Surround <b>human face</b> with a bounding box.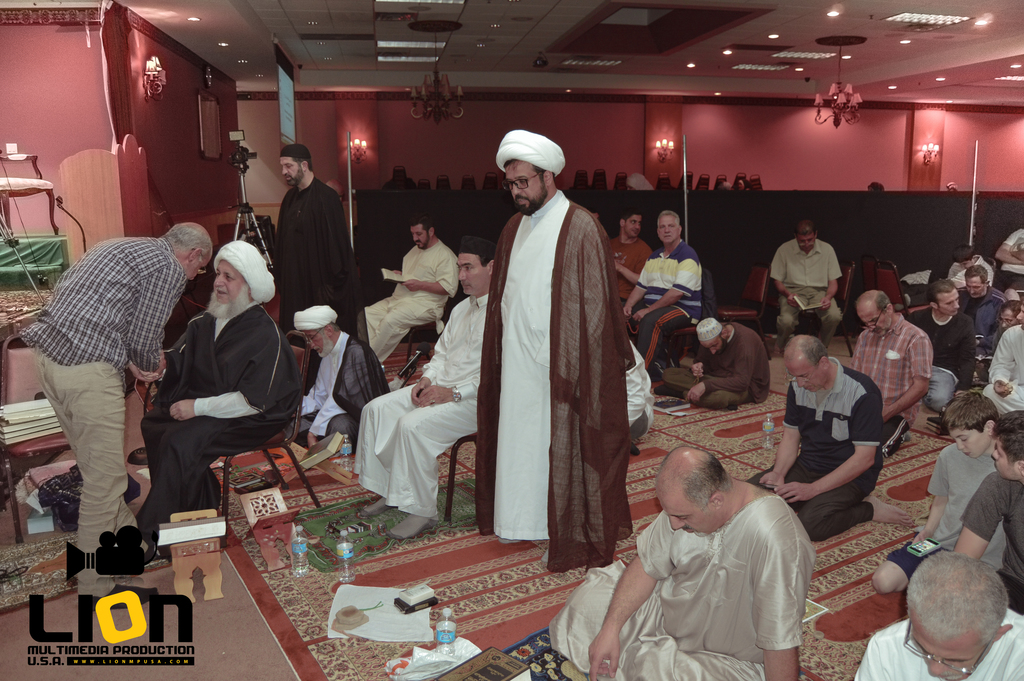
(799,235,814,249).
